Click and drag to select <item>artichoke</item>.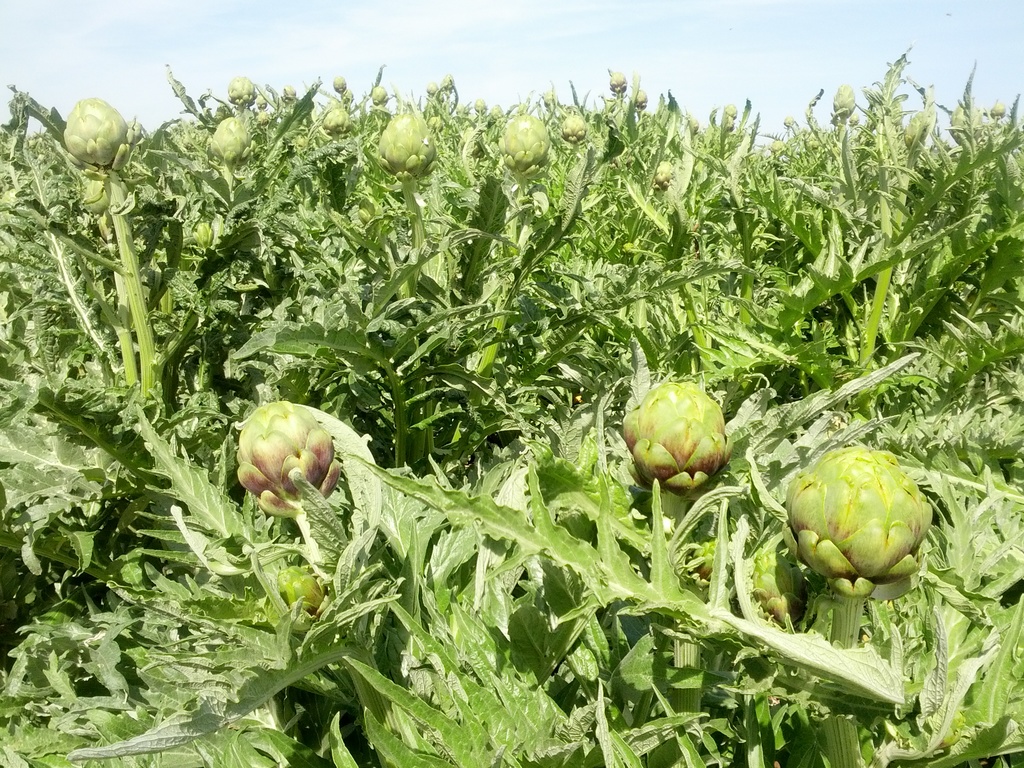
Selection: (193, 222, 218, 247).
